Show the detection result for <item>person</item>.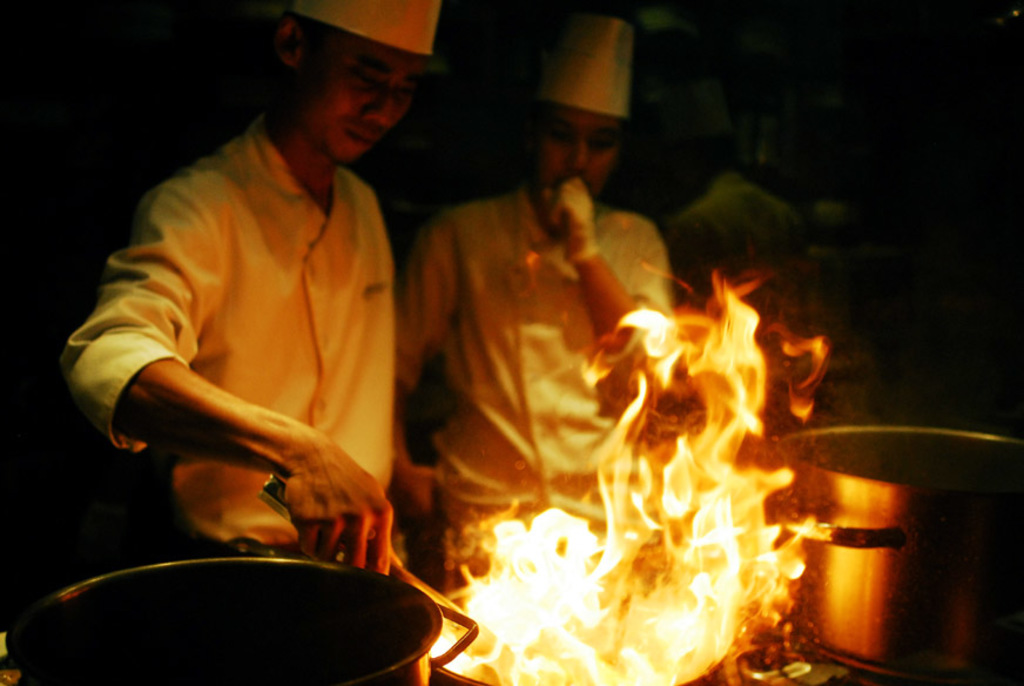
select_region(48, 0, 473, 685).
